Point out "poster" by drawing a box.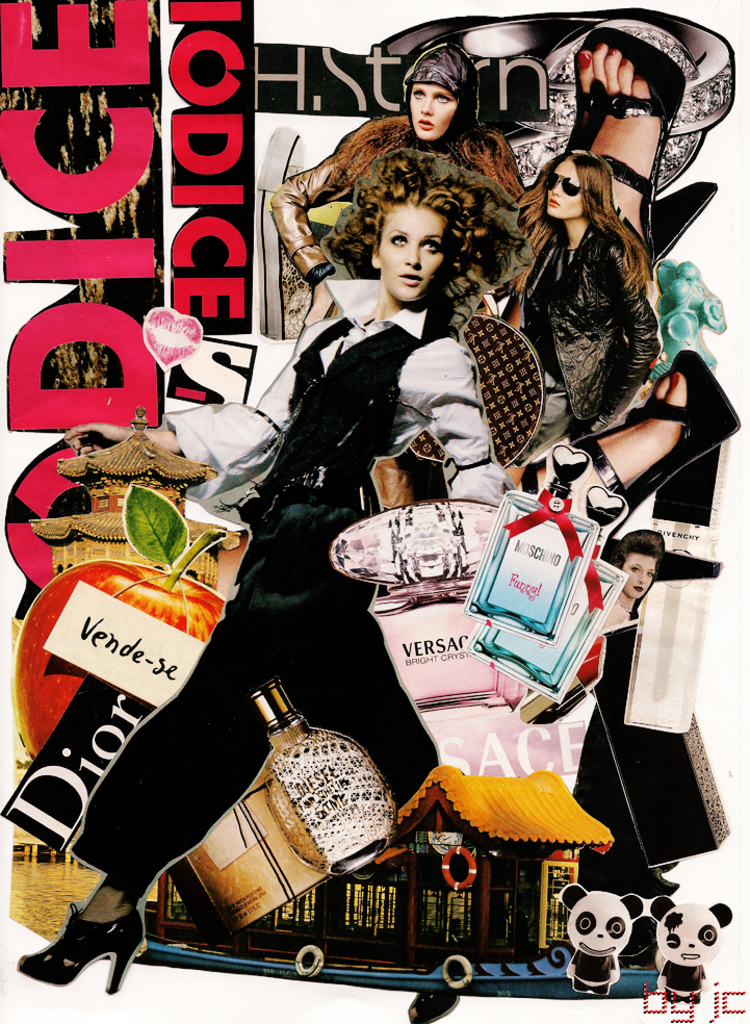
[left=3, top=0, right=749, bottom=1023].
